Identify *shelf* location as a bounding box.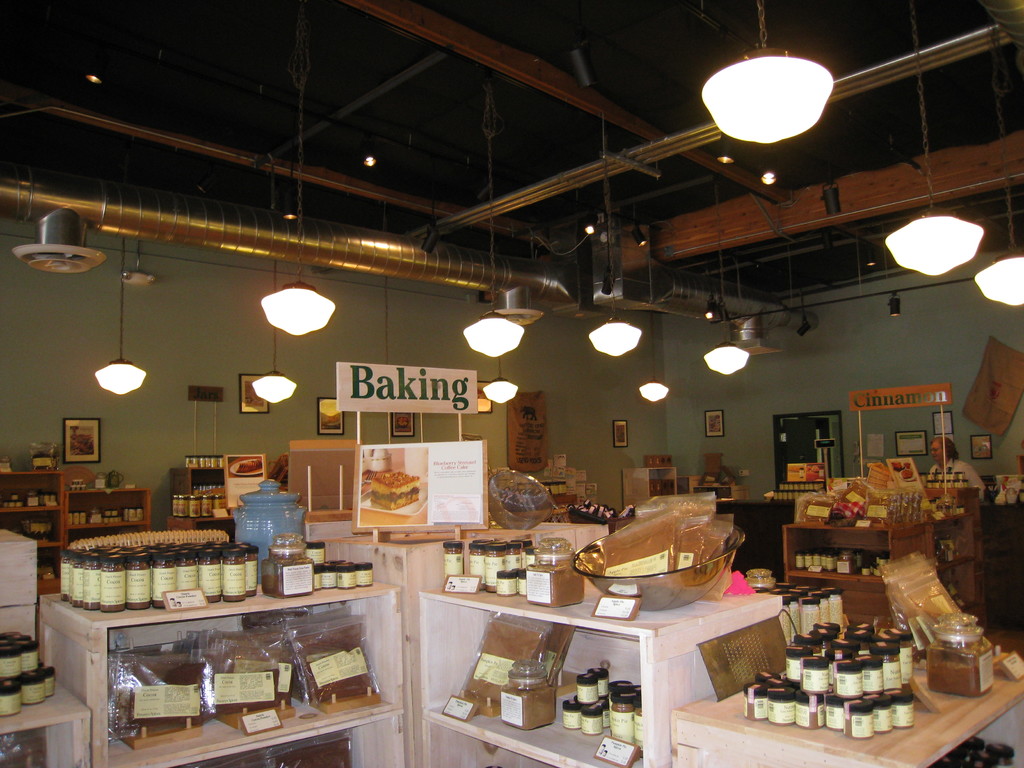
419, 589, 779, 767.
